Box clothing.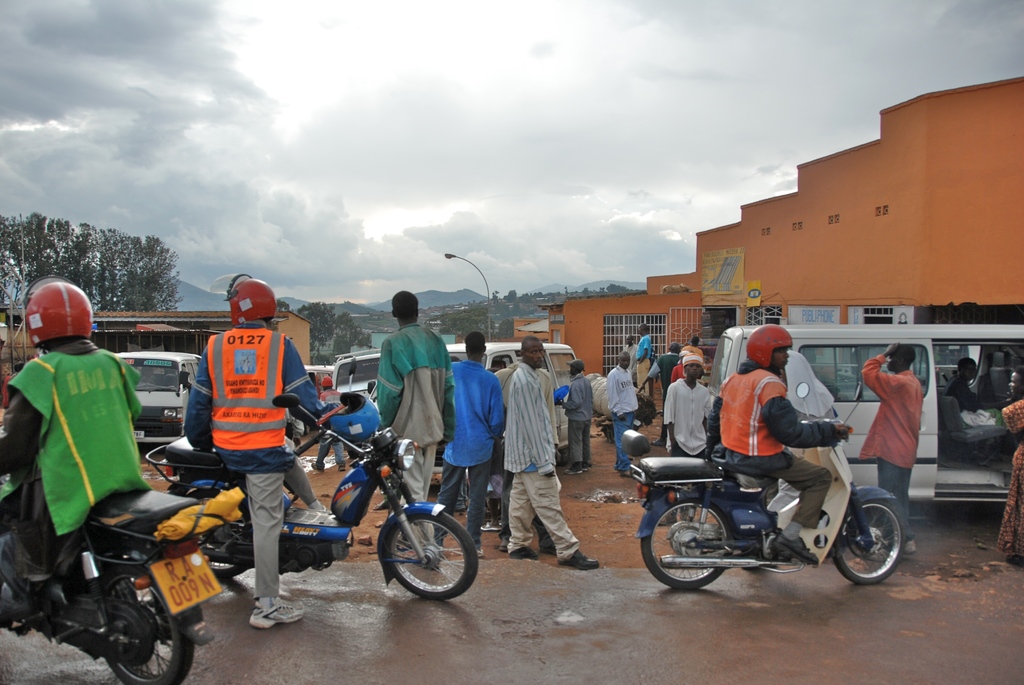
bbox=(602, 377, 647, 467).
